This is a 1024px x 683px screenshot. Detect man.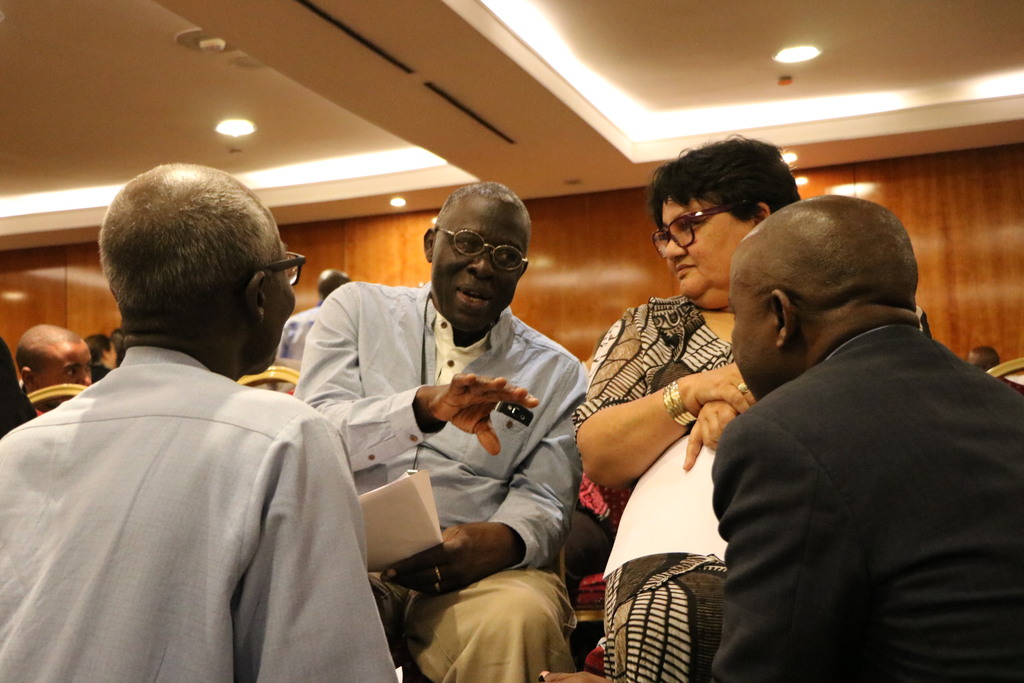
965:341:997:377.
